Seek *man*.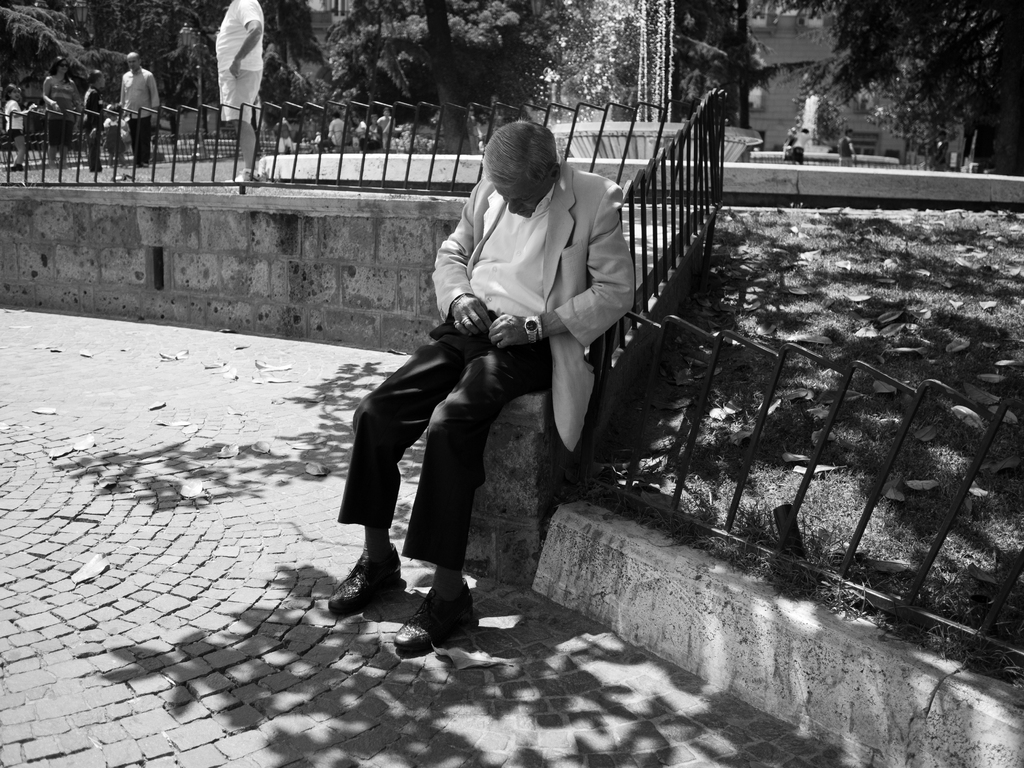
bbox=[348, 127, 620, 634].
